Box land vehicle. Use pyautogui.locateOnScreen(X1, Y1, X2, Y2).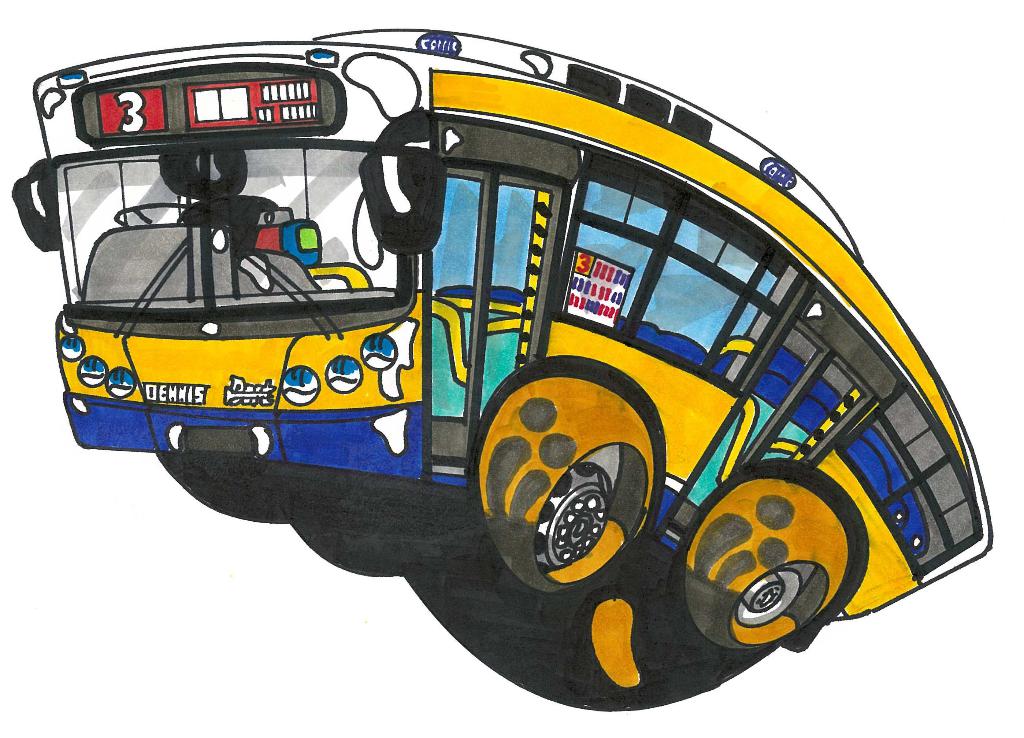
pyautogui.locateOnScreen(13, 27, 993, 711).
